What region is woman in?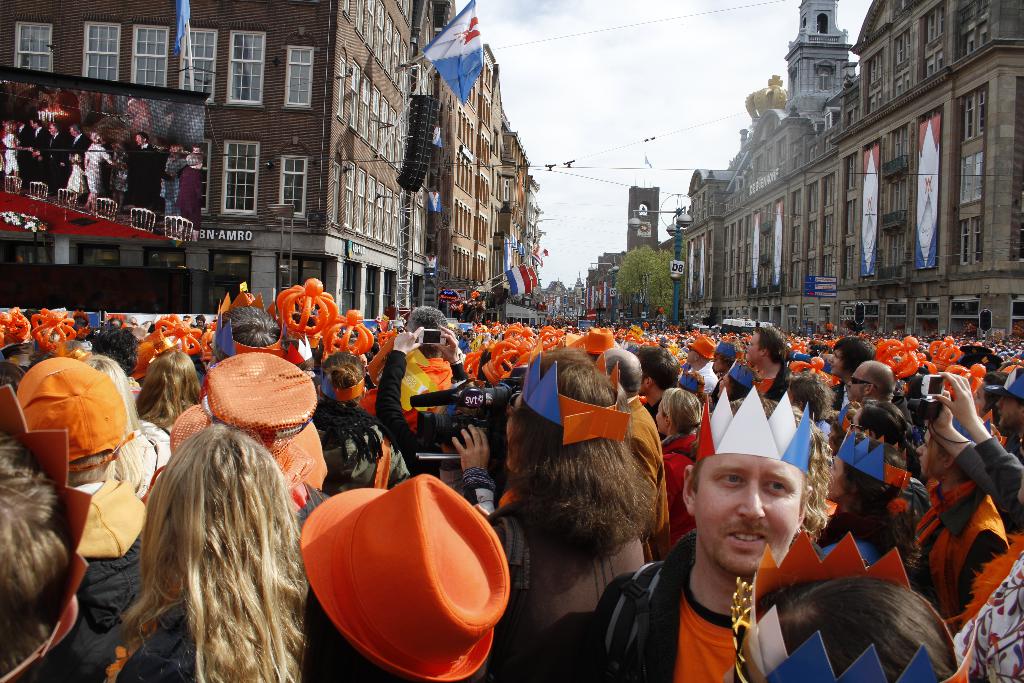
[x1=85, y1=131, x2=120, y2=217].
